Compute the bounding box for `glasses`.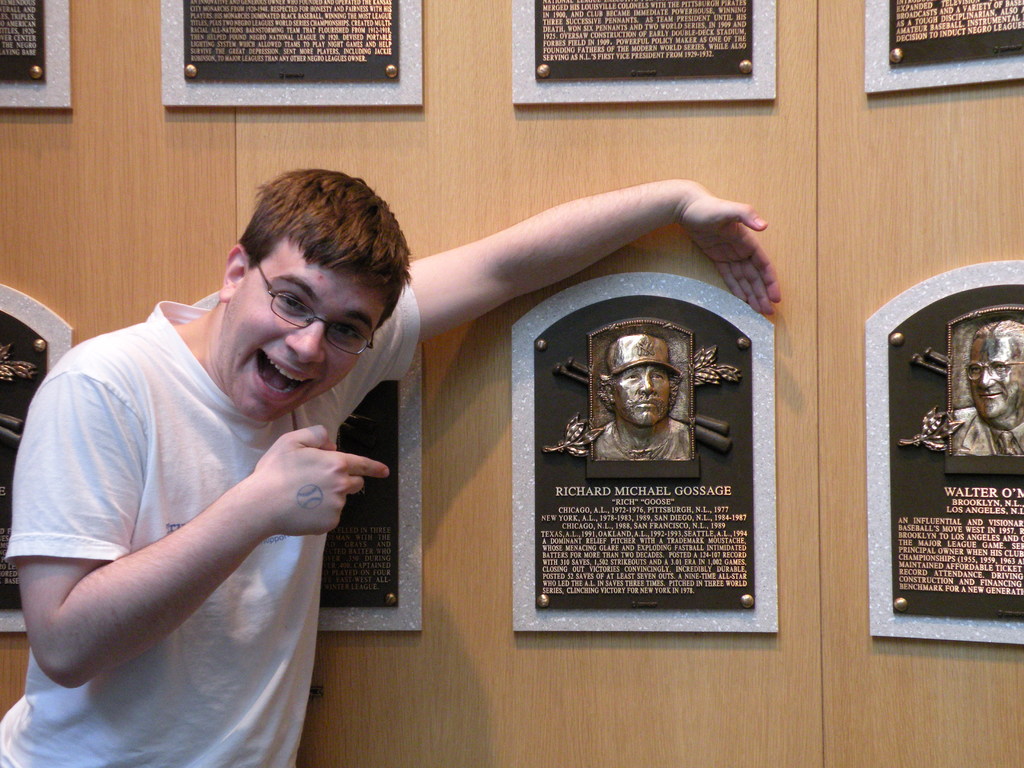
968/357/1023/381.
